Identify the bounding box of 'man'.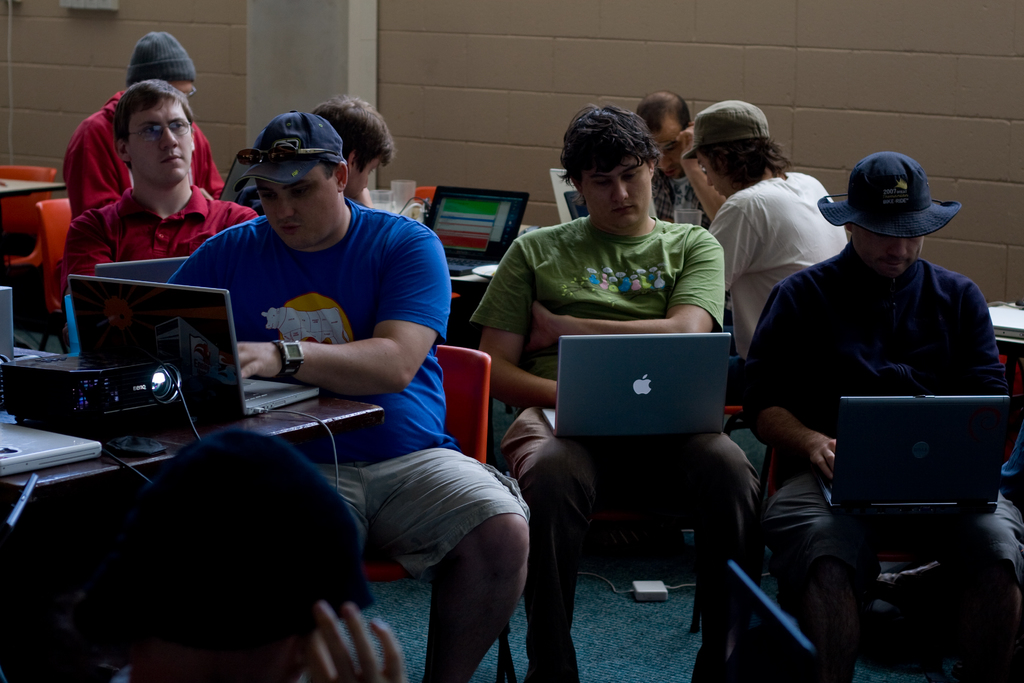
Rect(65, 33, 227, 209).
